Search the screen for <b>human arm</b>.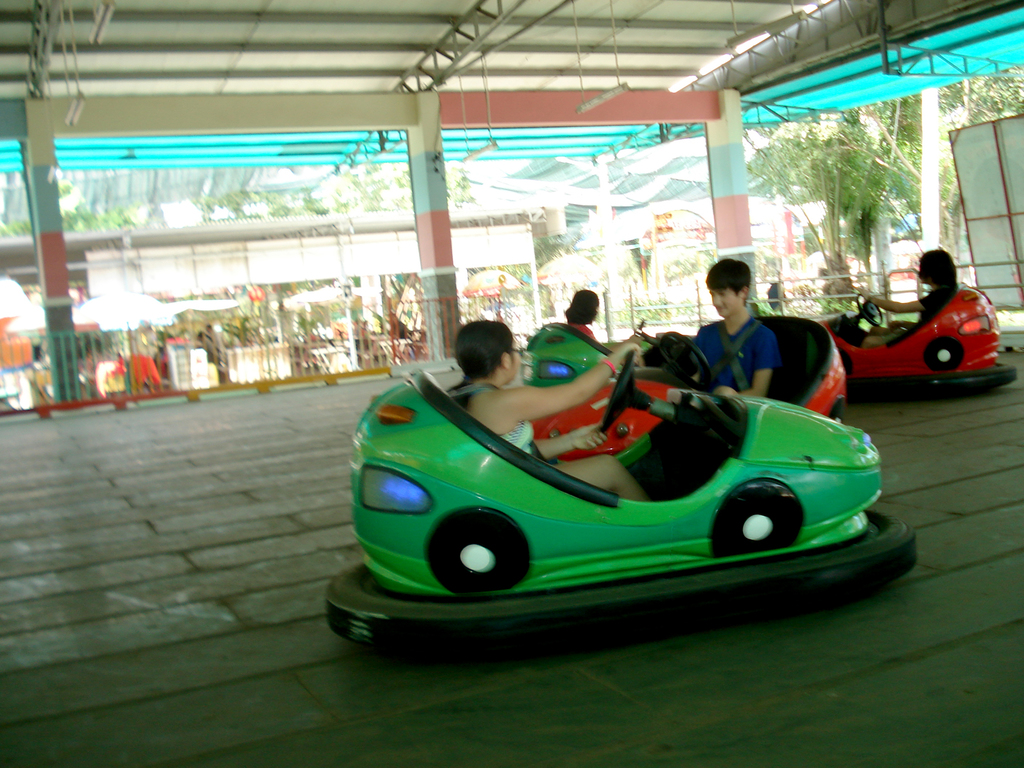
Found at region(483, 342, 642, 428).
